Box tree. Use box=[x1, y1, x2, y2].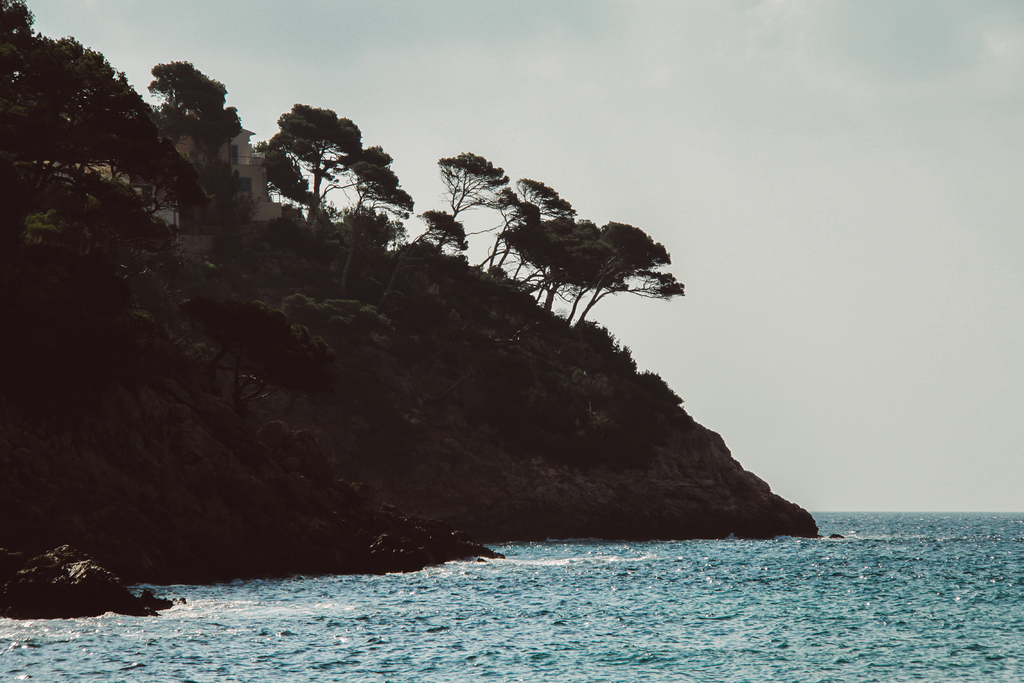
box=[189, 150, 255, 208].
